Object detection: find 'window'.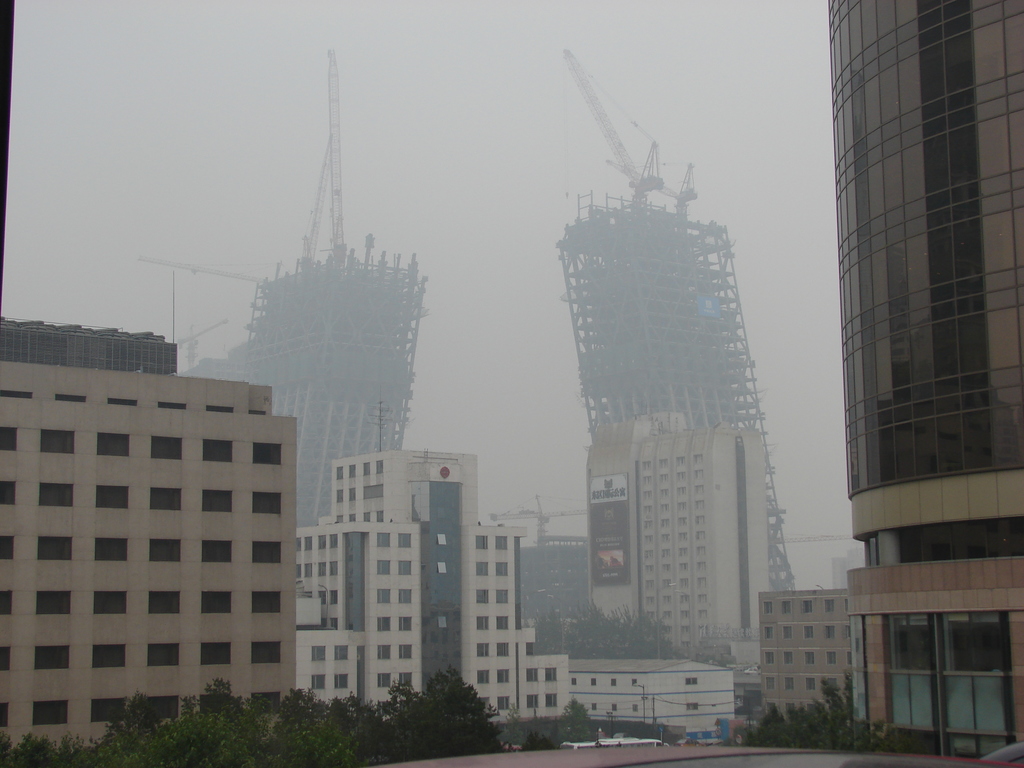
bbox(783, 652, 794, 665).
